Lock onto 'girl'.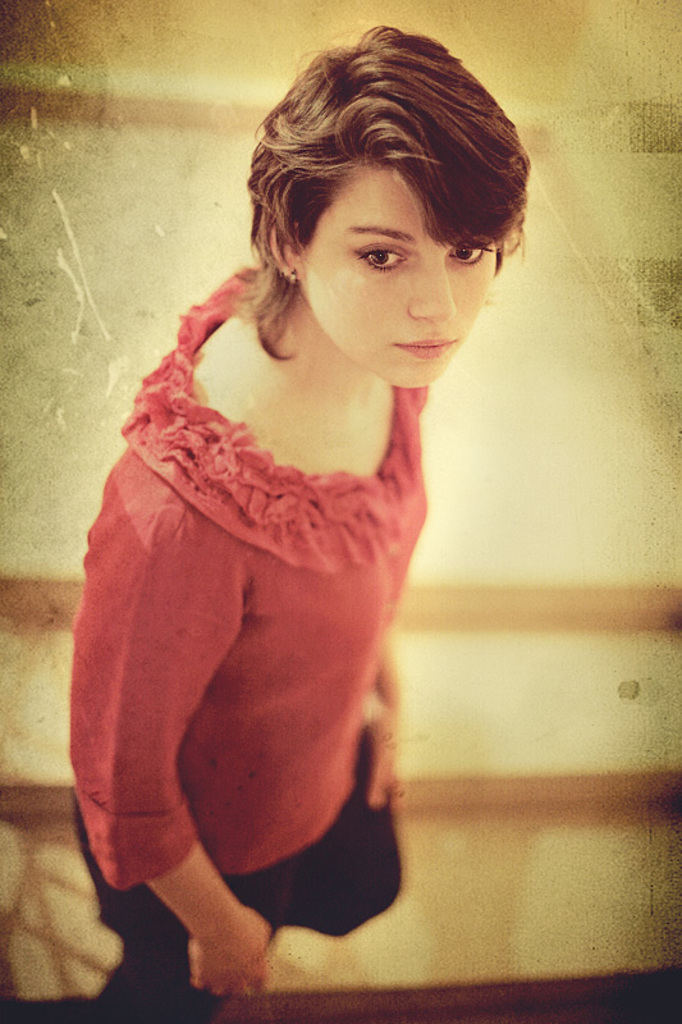
Locked: (68,17,530,1023).
